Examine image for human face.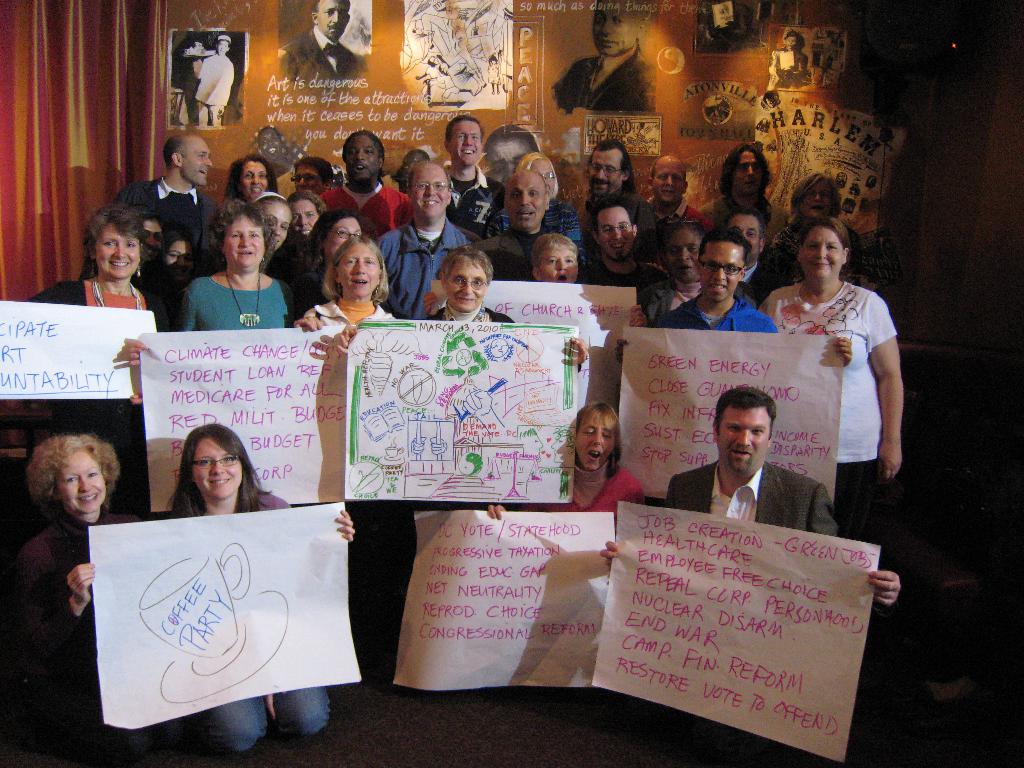
Examination result: region(254, 124, 285, 161).
